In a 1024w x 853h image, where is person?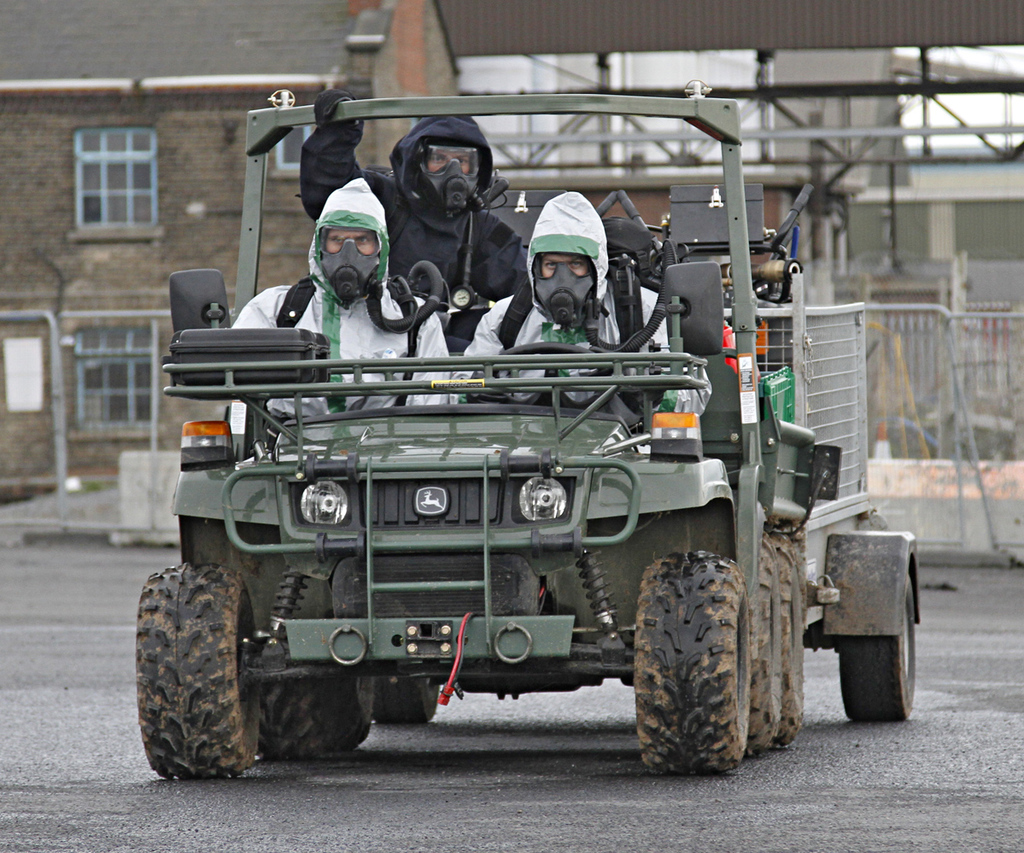
select_region(228, 176, 448, 408).
